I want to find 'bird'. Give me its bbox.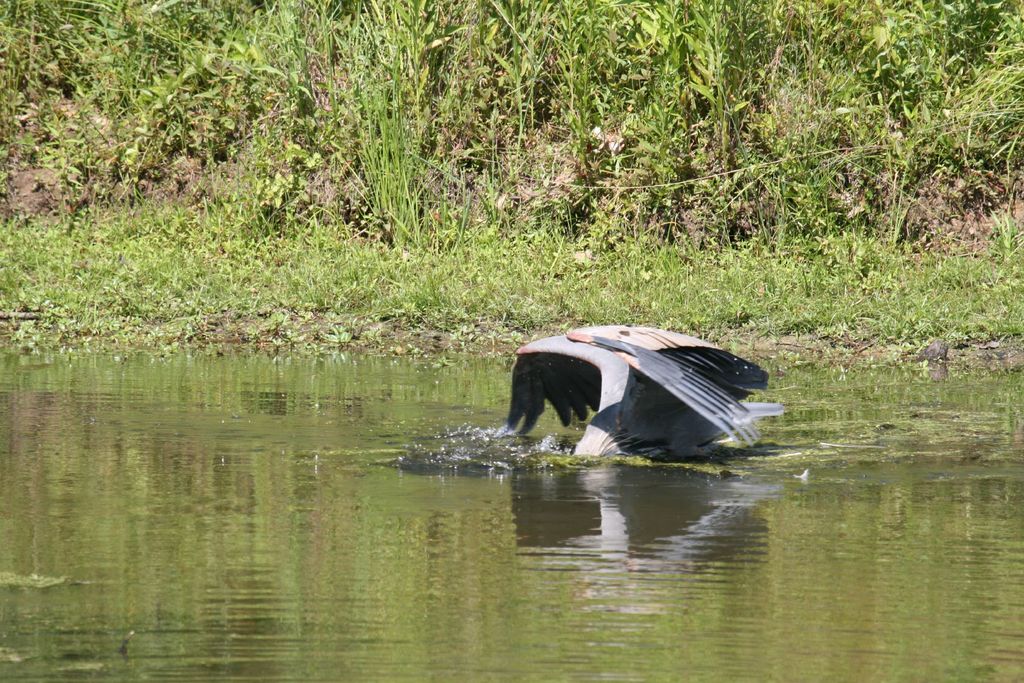
bbox(509, 313, 780, 465).
